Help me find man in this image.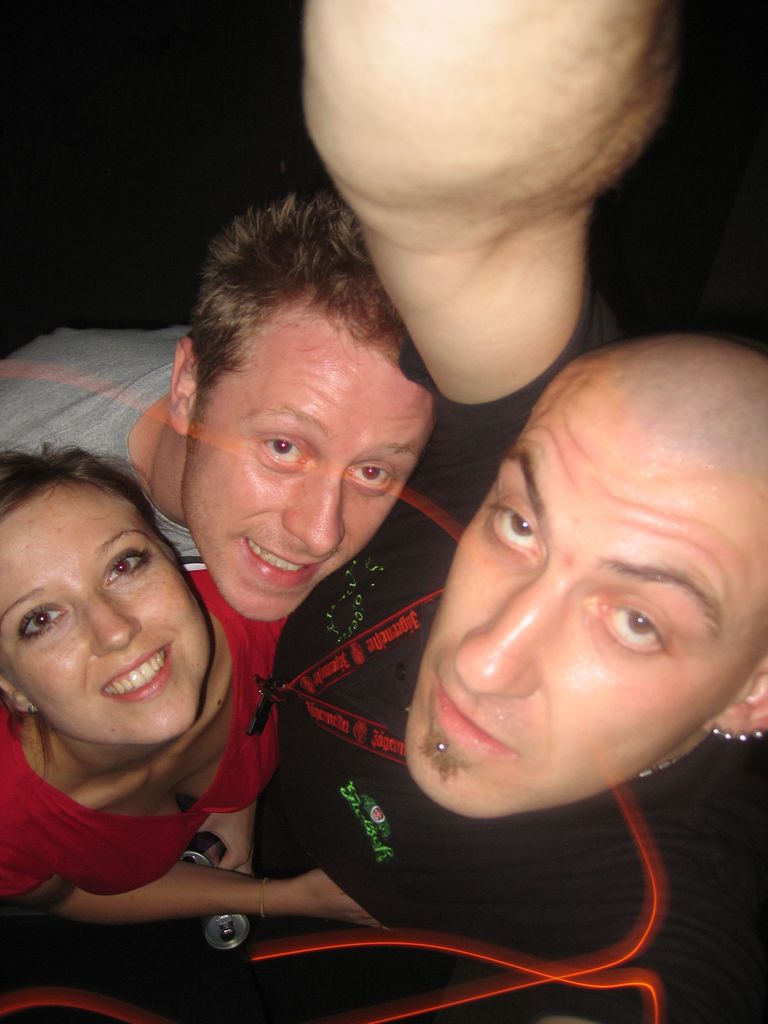
Found it: box(0, 173, 452, 653).
